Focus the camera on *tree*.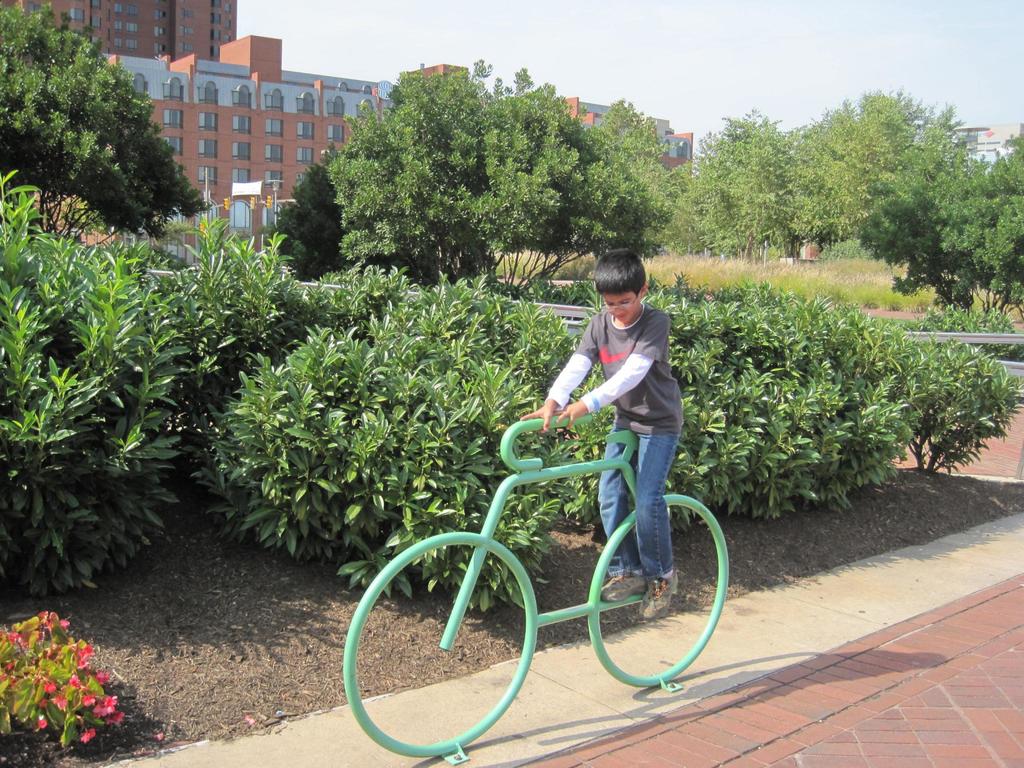
Focus region: [207,258,609,621].
